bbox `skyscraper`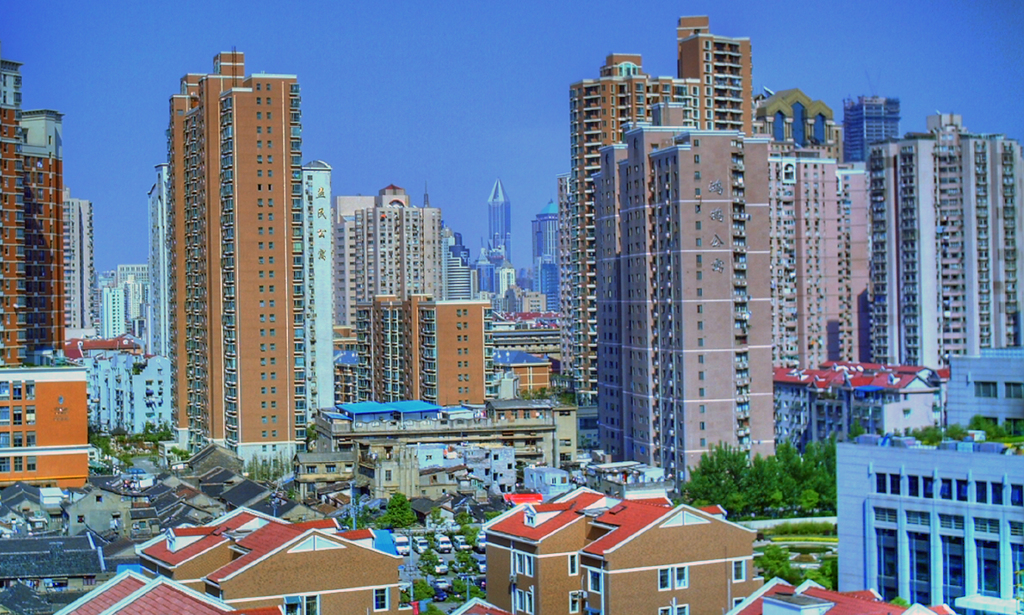
BBox(138, 157, 168, 365)
